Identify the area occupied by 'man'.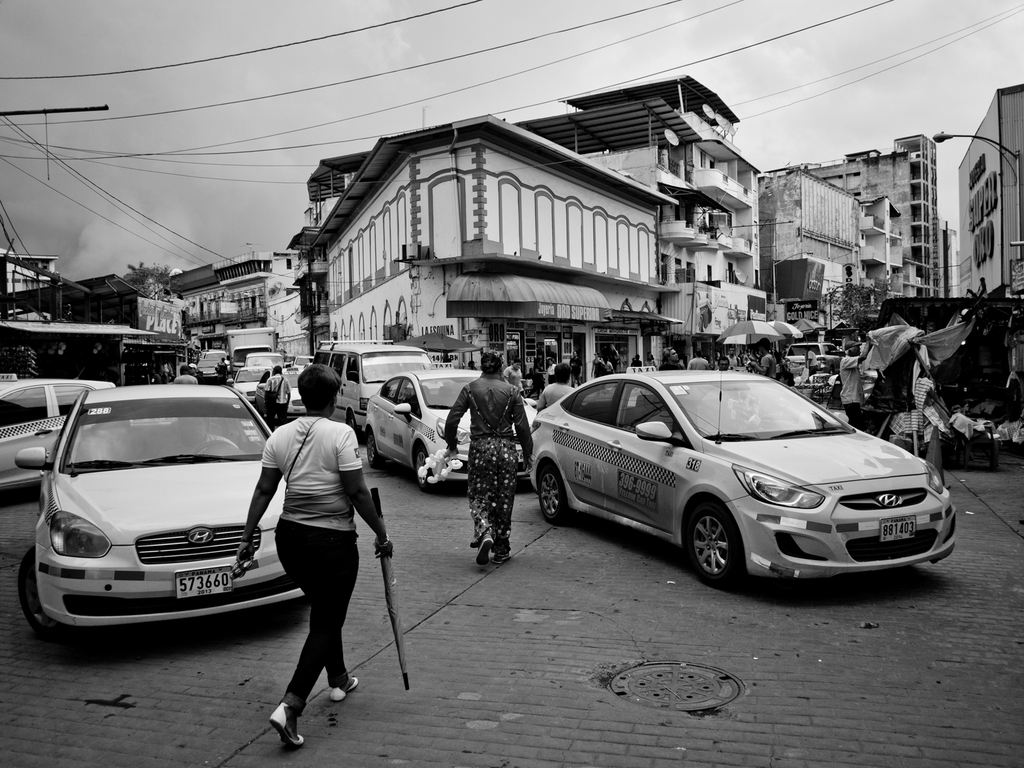
Area: (188,364,205,385).
